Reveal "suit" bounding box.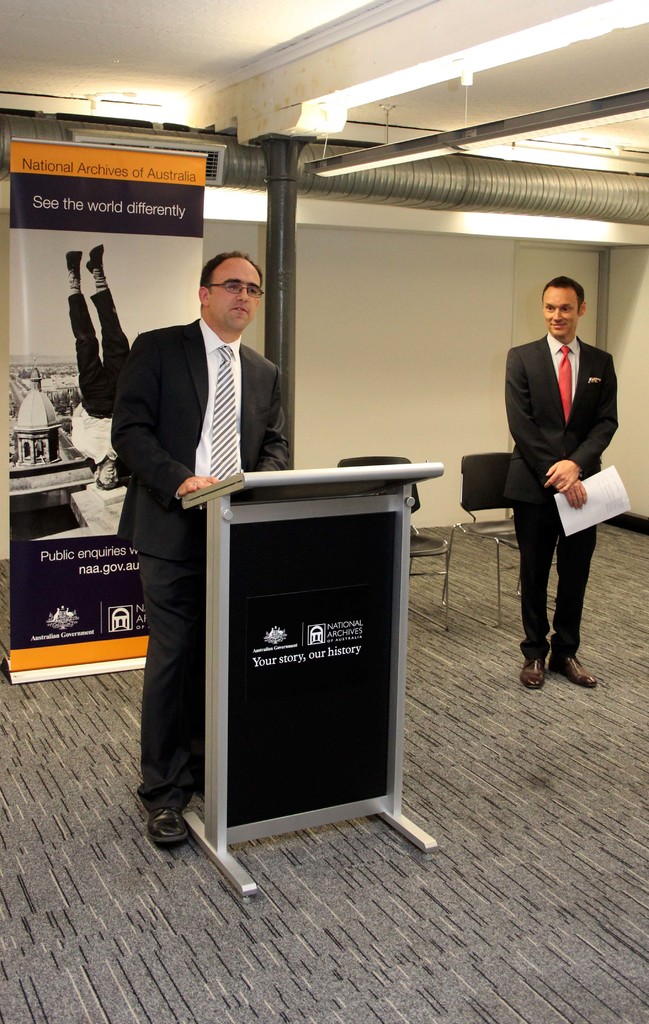
Revealed: 475 266 618 672.
